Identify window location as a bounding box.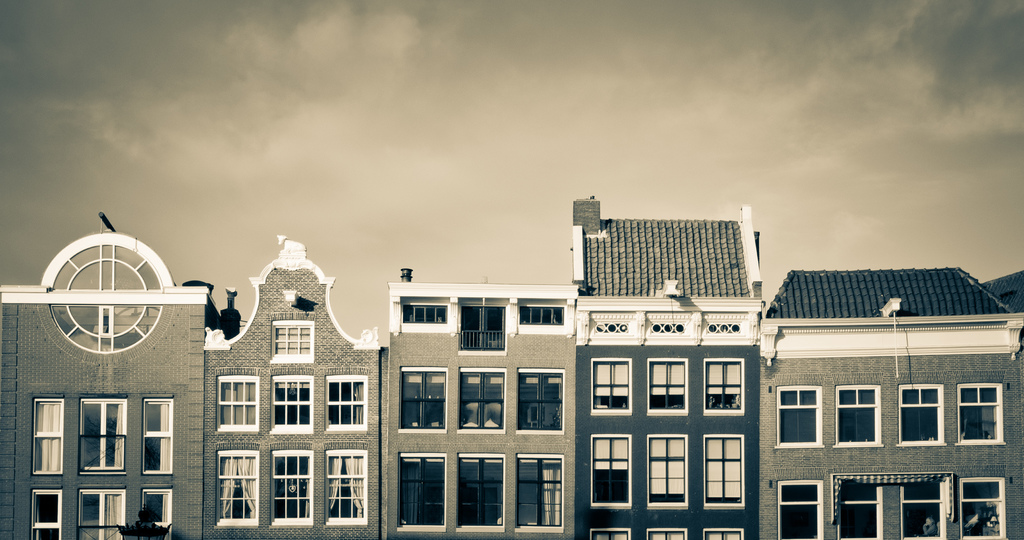
x1=588 y1=432 x2=632 y2=519.
